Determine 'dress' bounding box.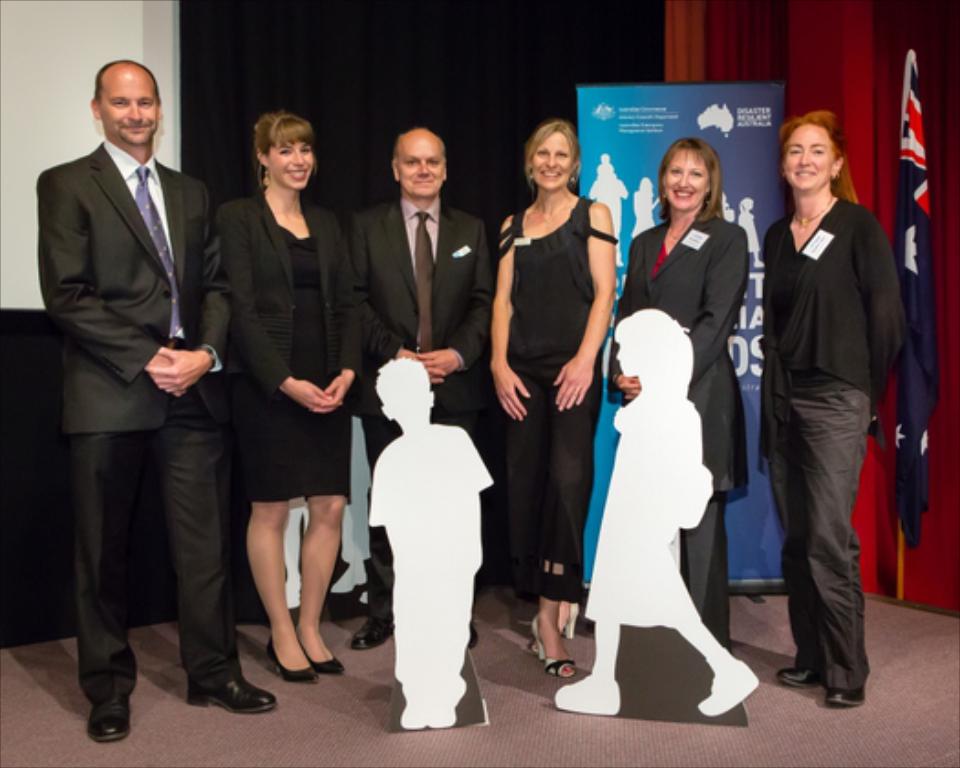
Determined: [left=236, top=223, right=357, bottom=505].
